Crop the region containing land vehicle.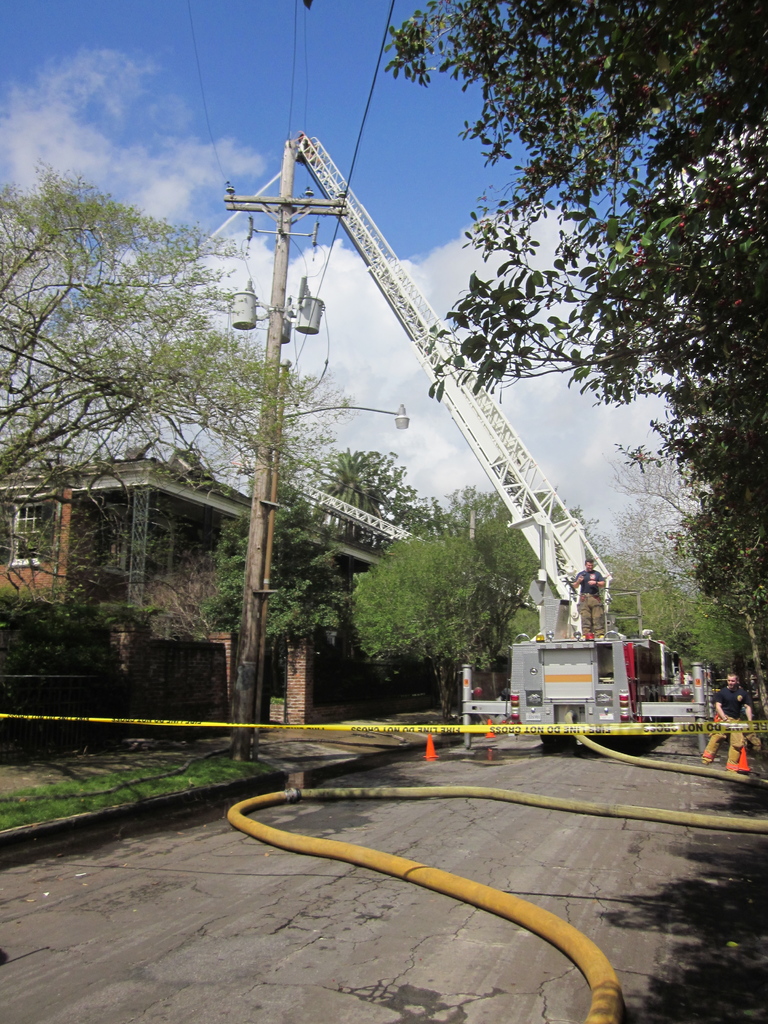
Crop region: l=527, t=630, r=658, b=734.
